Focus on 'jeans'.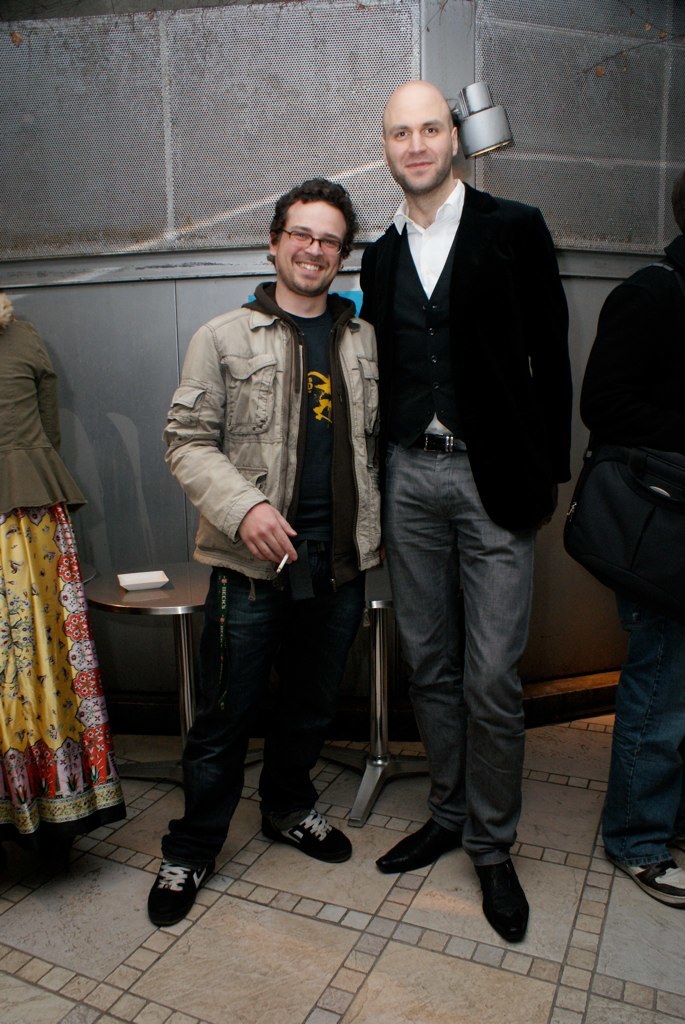
Focused at 599:587:684:868.
